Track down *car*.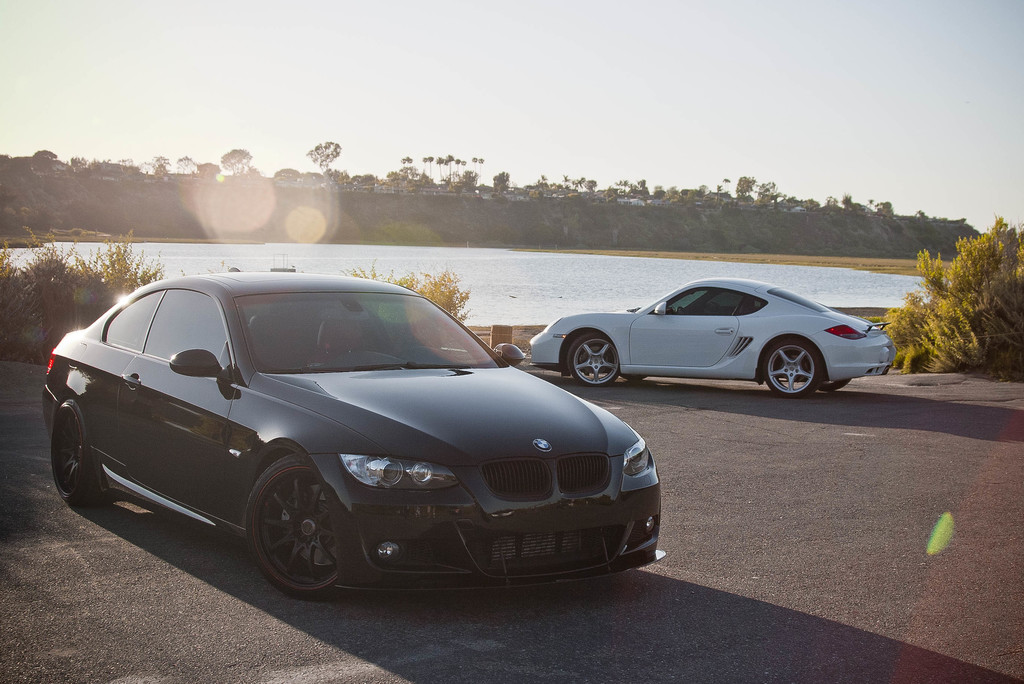
Tracked to rect(34, 273, 661, 605).
